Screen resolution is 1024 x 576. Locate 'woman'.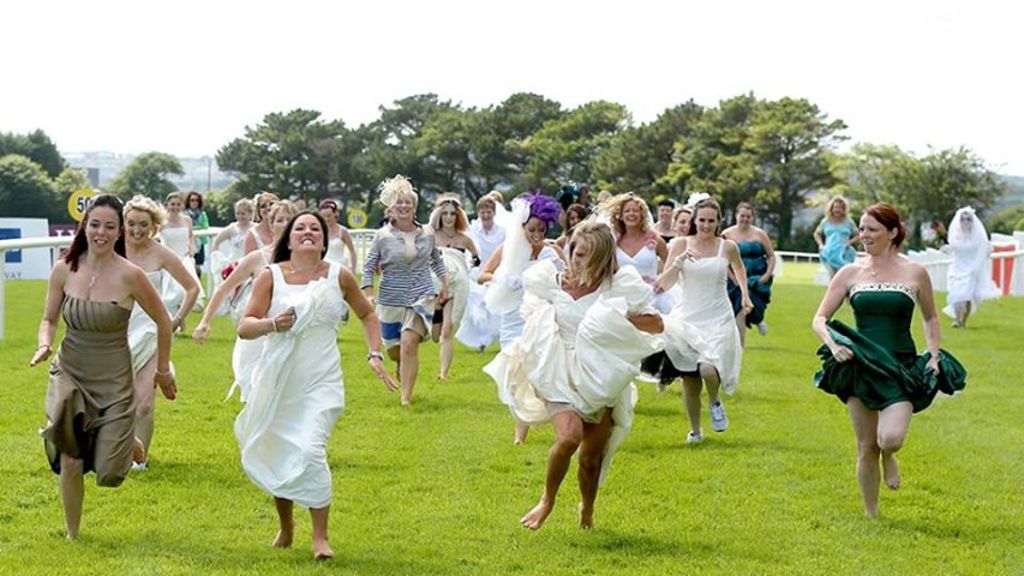
{"x1": 810, "y1": 203, "x2": 968, "y2": 522}.
